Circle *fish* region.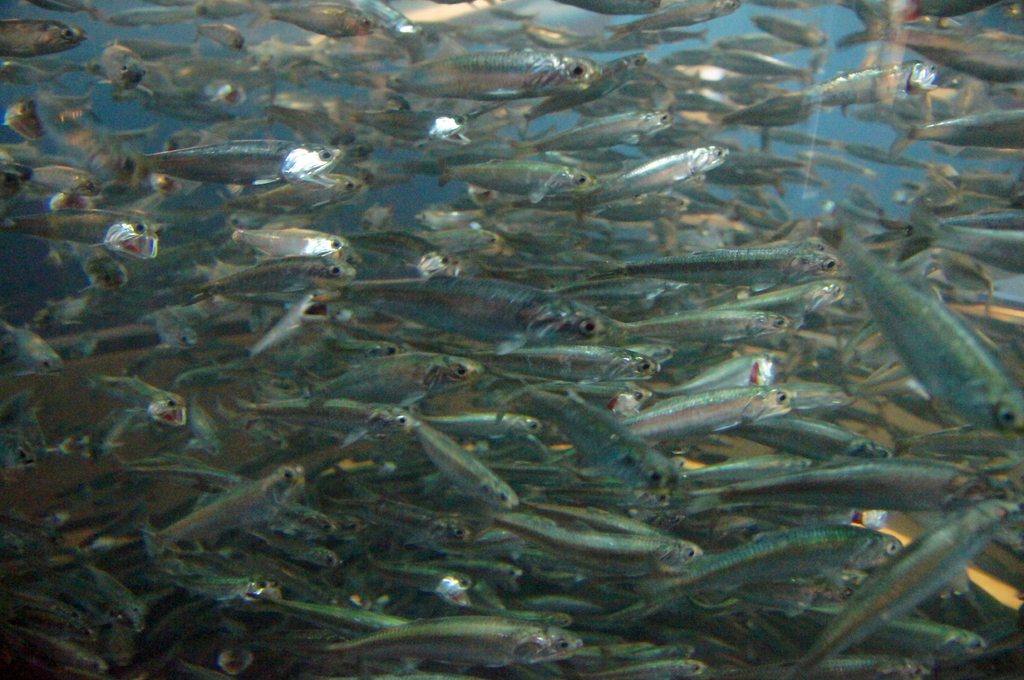
Region: bbox=(479, 349, 653, 387).
